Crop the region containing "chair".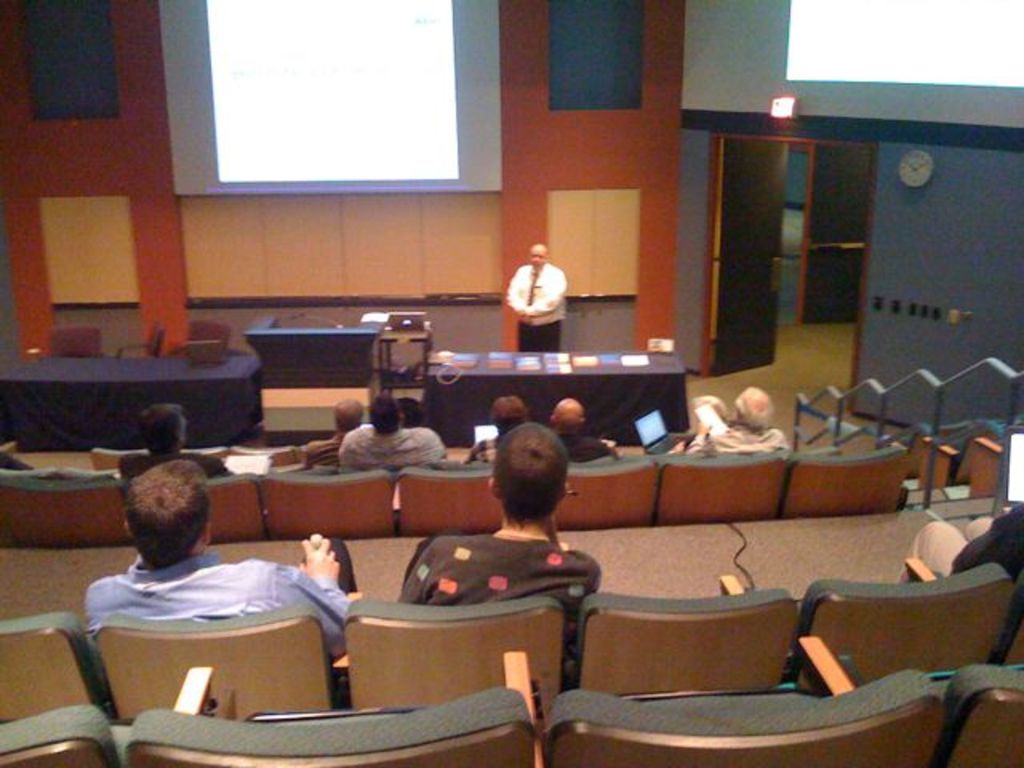
Crop region: box(970, 421, 1022, 499).
